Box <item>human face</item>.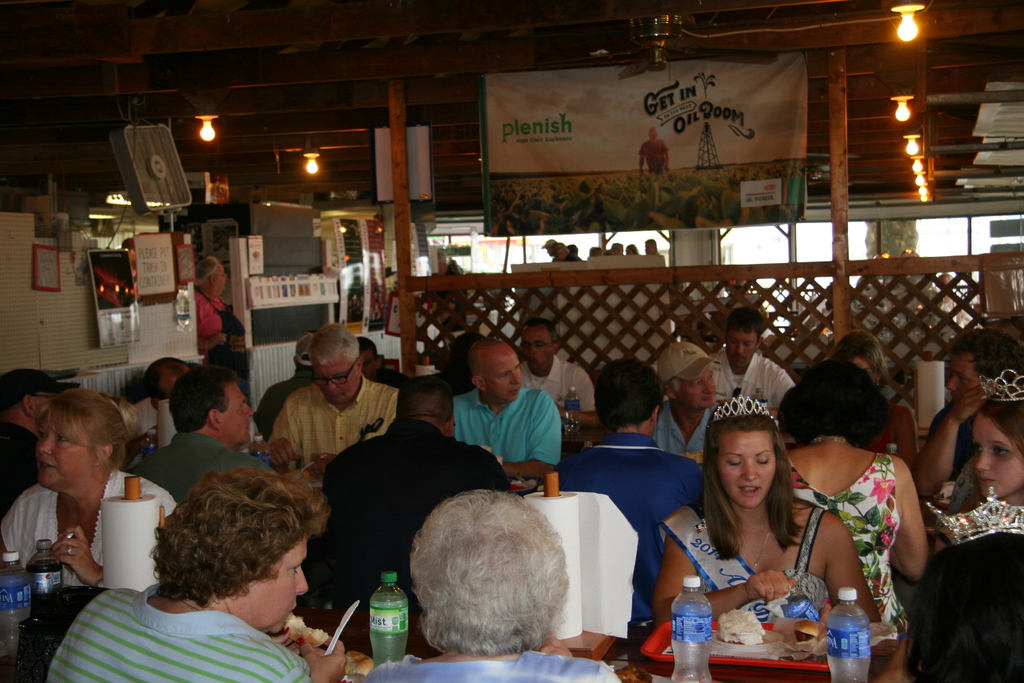
553 247 564 261.
